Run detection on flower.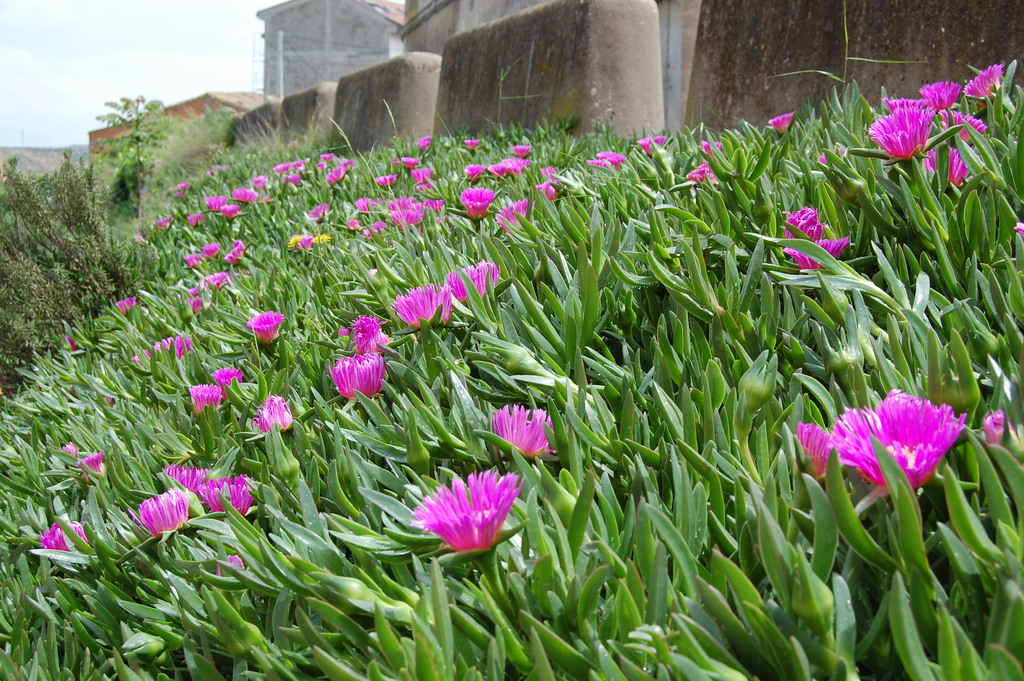
Result: detection(386, 277, 454, 327).
